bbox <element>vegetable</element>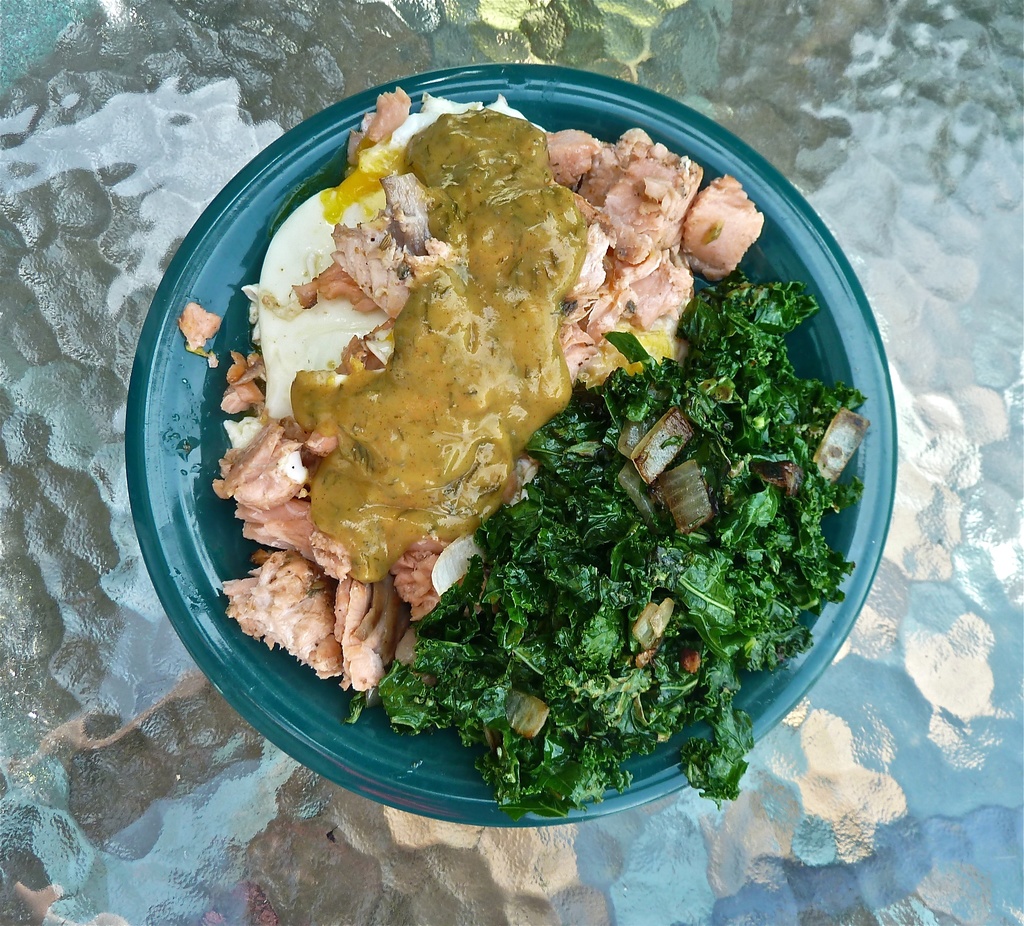
Rect(264, 145, 798, 740)
